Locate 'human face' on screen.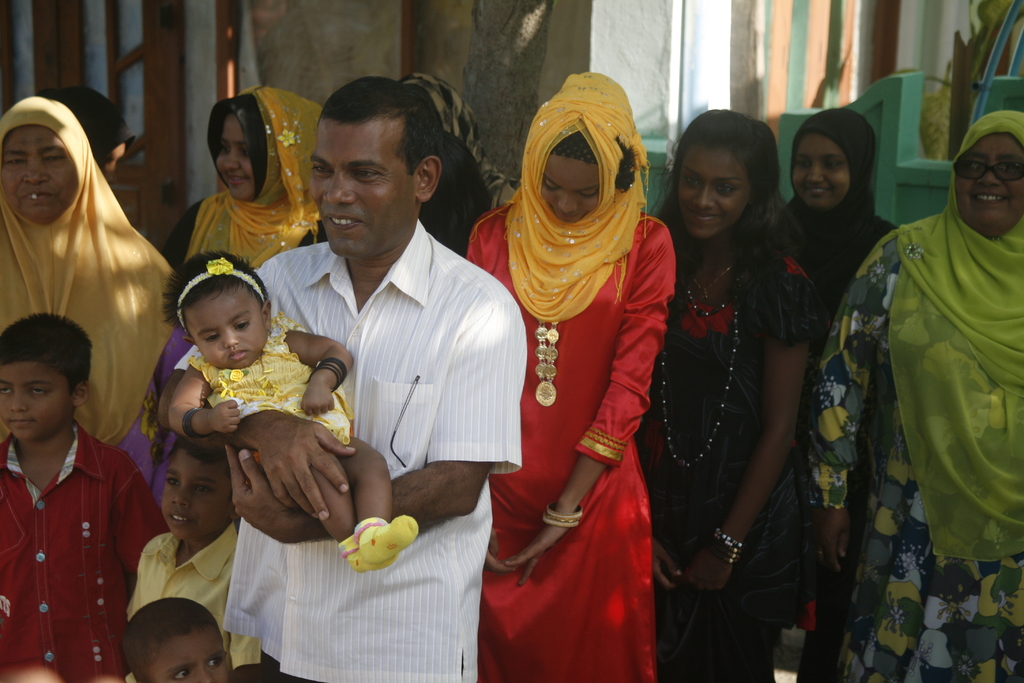
On screen at [x1=0, y1=359, x2=78, y2=449].
